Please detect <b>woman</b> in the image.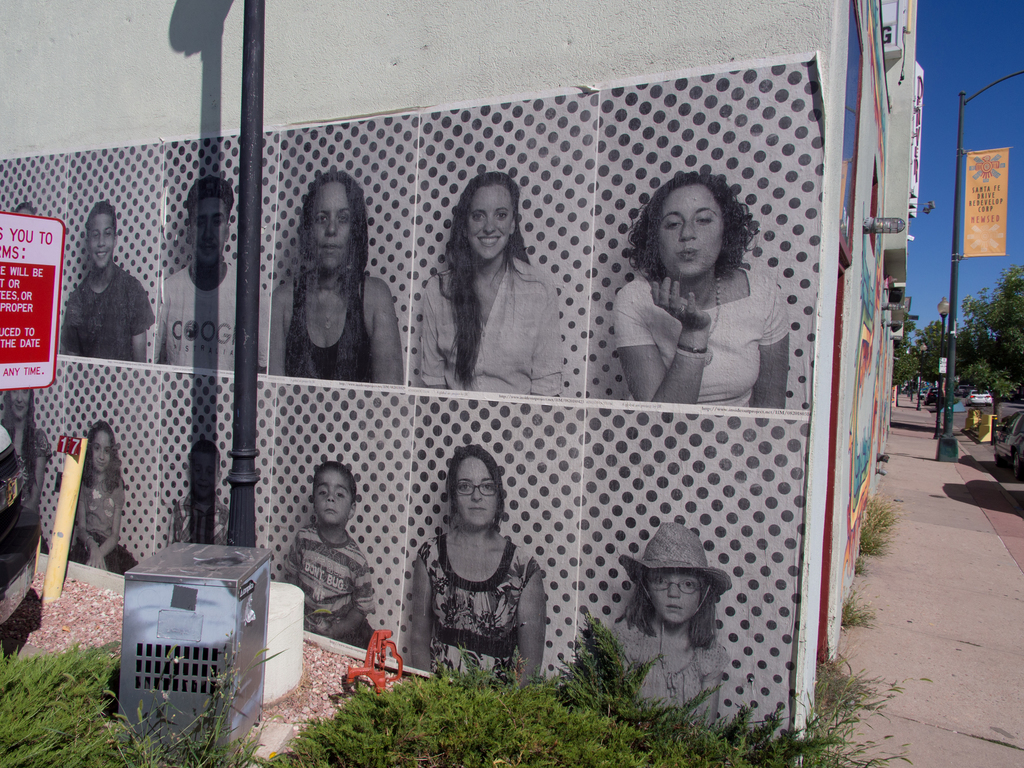
<region>404, 447, 559, 689</region>.
